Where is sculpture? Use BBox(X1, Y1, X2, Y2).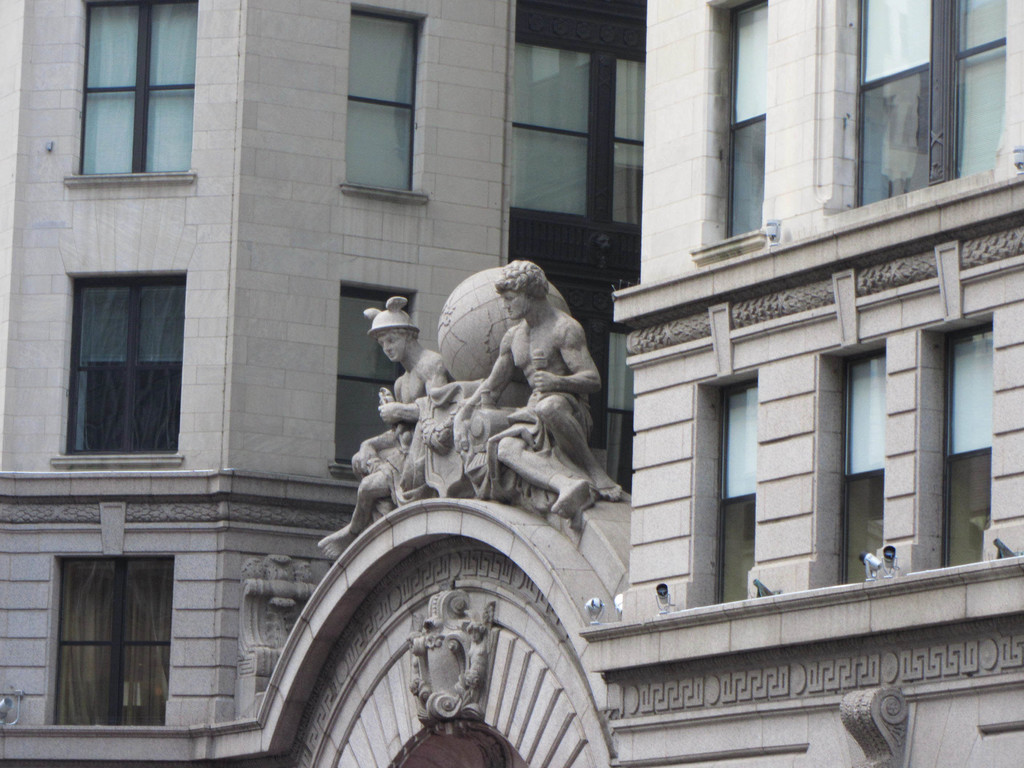
BBox(317, 289, 458, 563).
